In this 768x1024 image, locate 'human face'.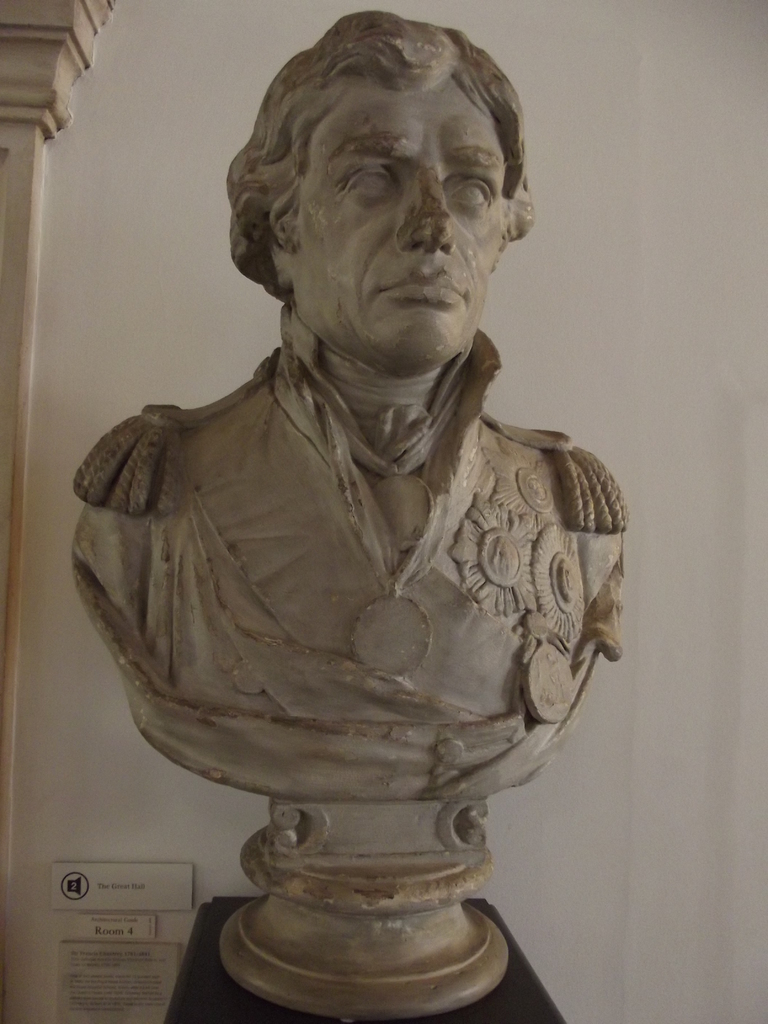
Bounding box: [left=287, top=70, right=524, bottom=375].
